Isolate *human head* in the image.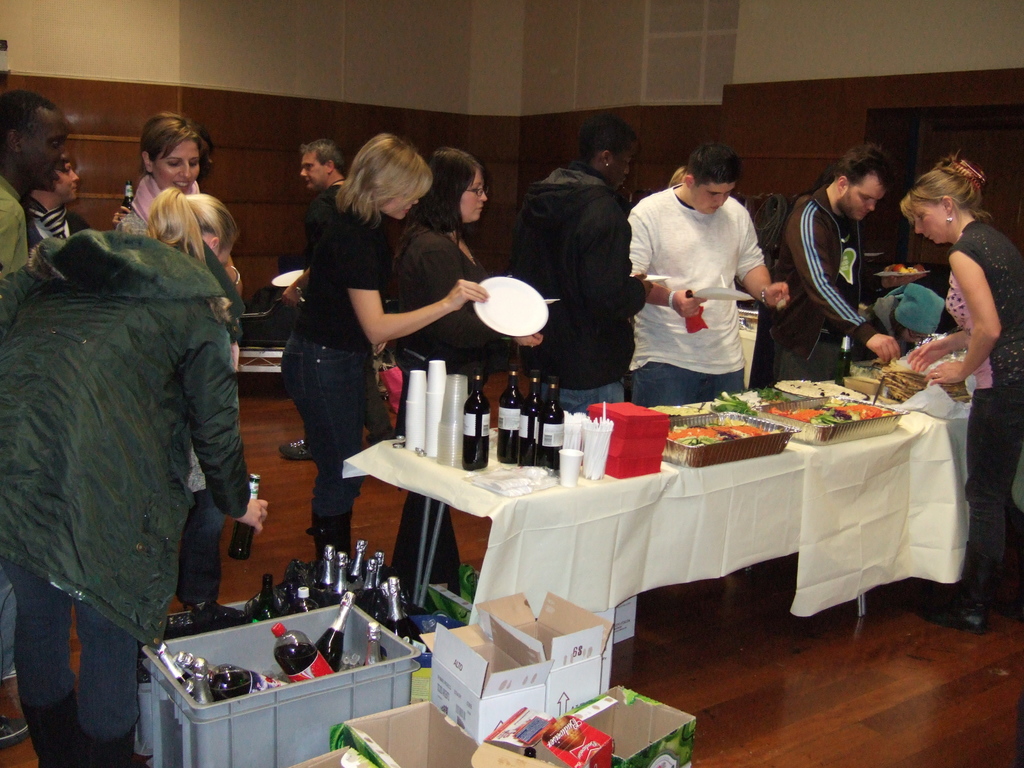
Isolated region: (x1=52, y1=151, x2=82, y2=203).
